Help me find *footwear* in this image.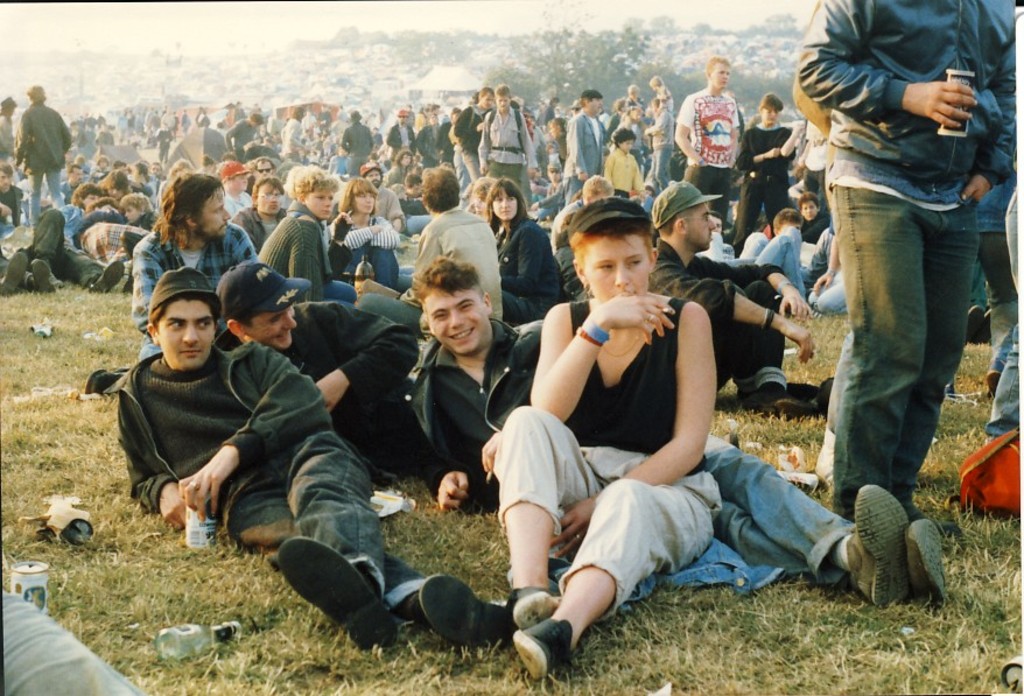
Found it: locate(386, 578, 434, 631).
